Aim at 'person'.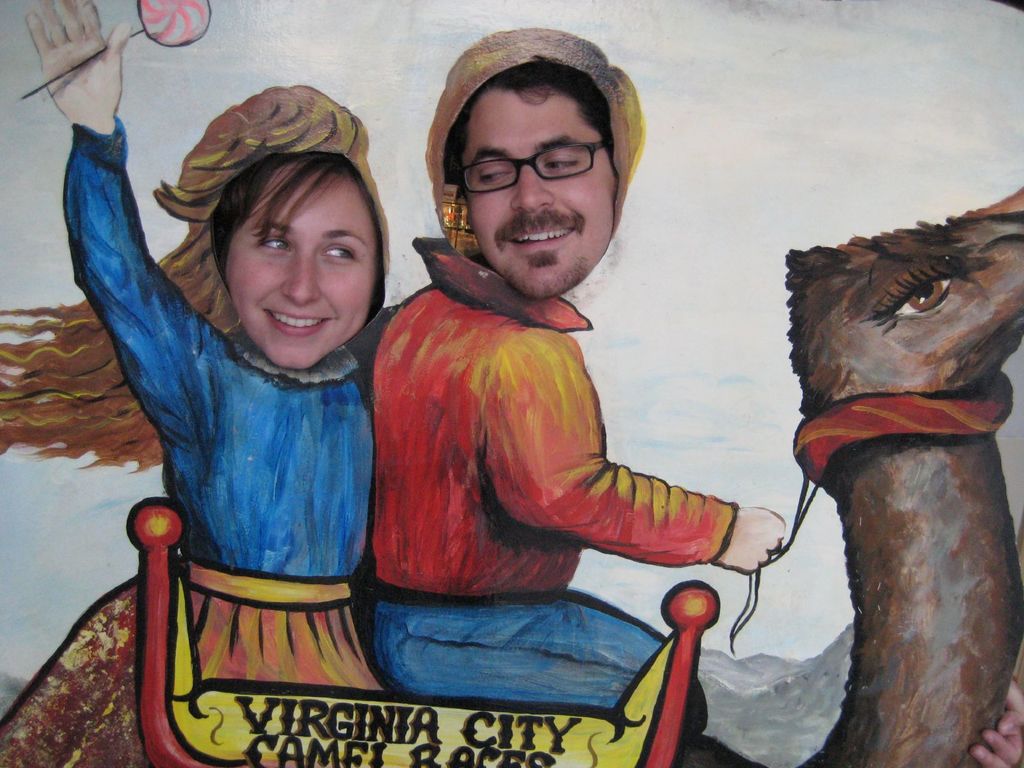
Aimed at pyautogui.locateOnScreen(339, 67, 797, 692).
